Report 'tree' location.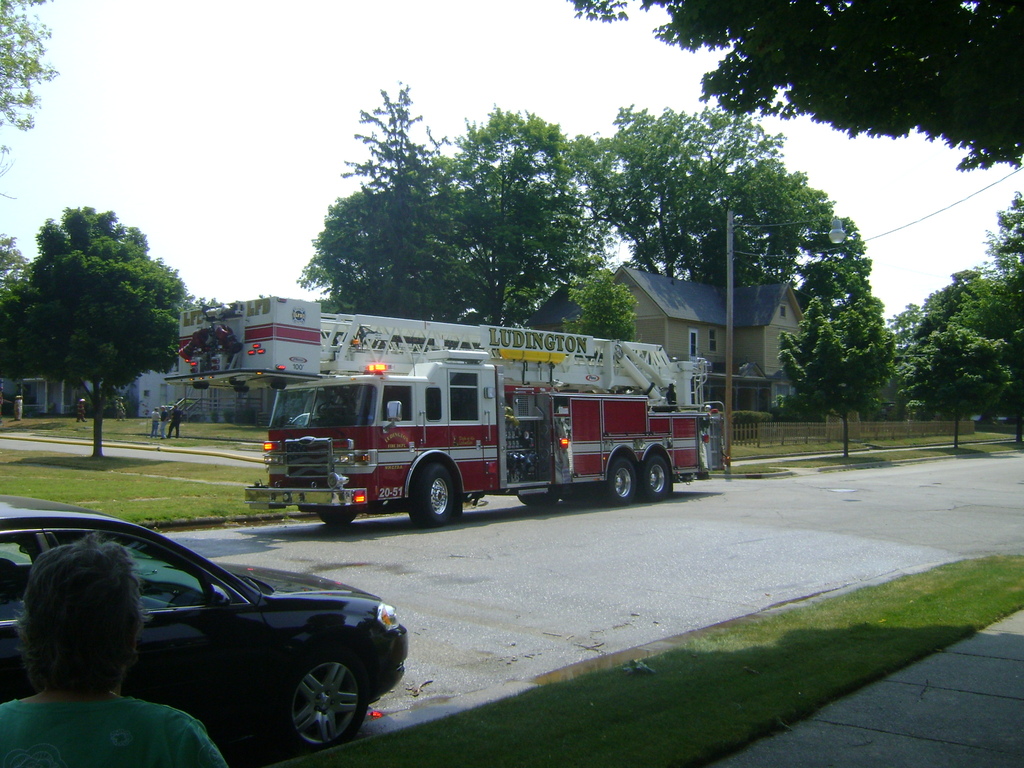
Report: x1=0 y1=230 x2=35 y2=306.
